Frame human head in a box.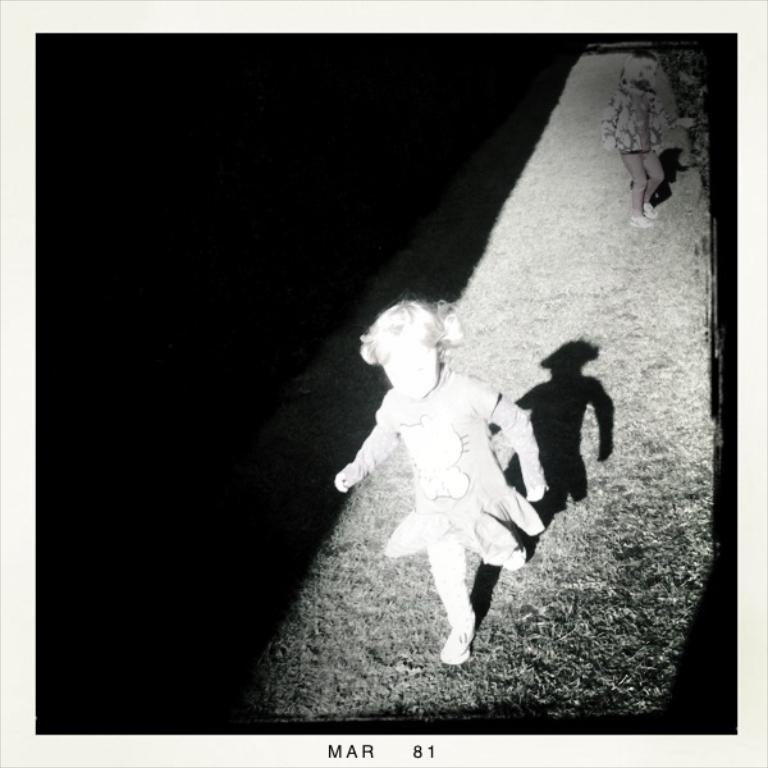
pyautogui.locateOnScreen(621, 50, 659, 88).
